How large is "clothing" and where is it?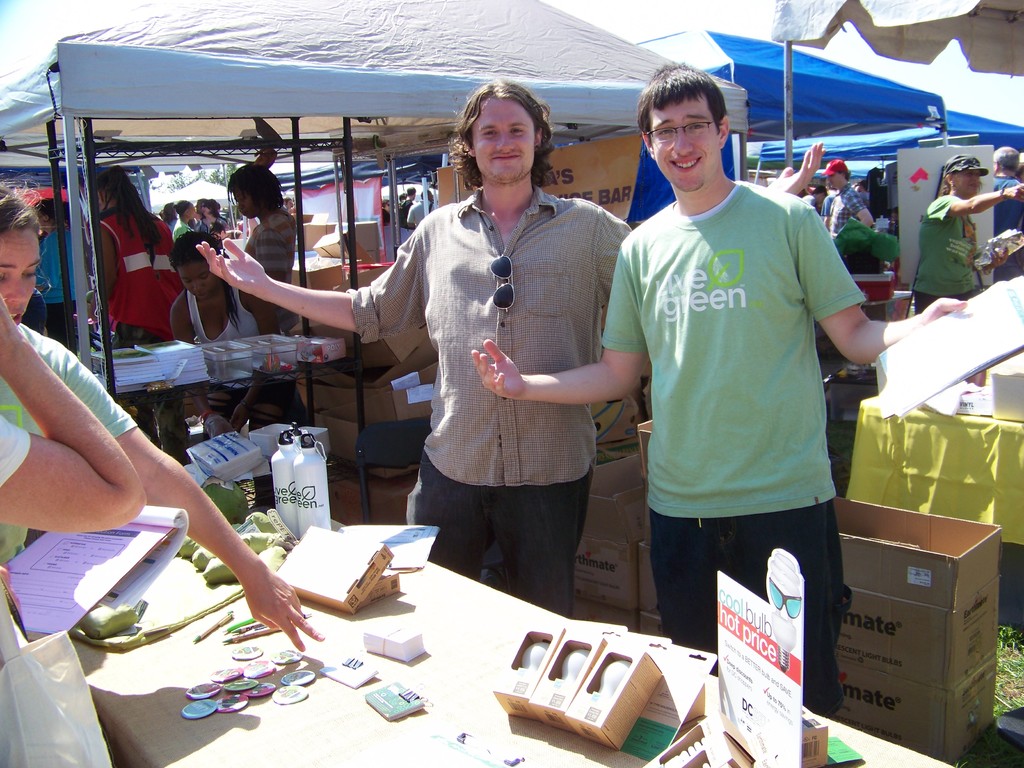
Bounding box: x1=603 y1=81 x2=872 y2=673.
